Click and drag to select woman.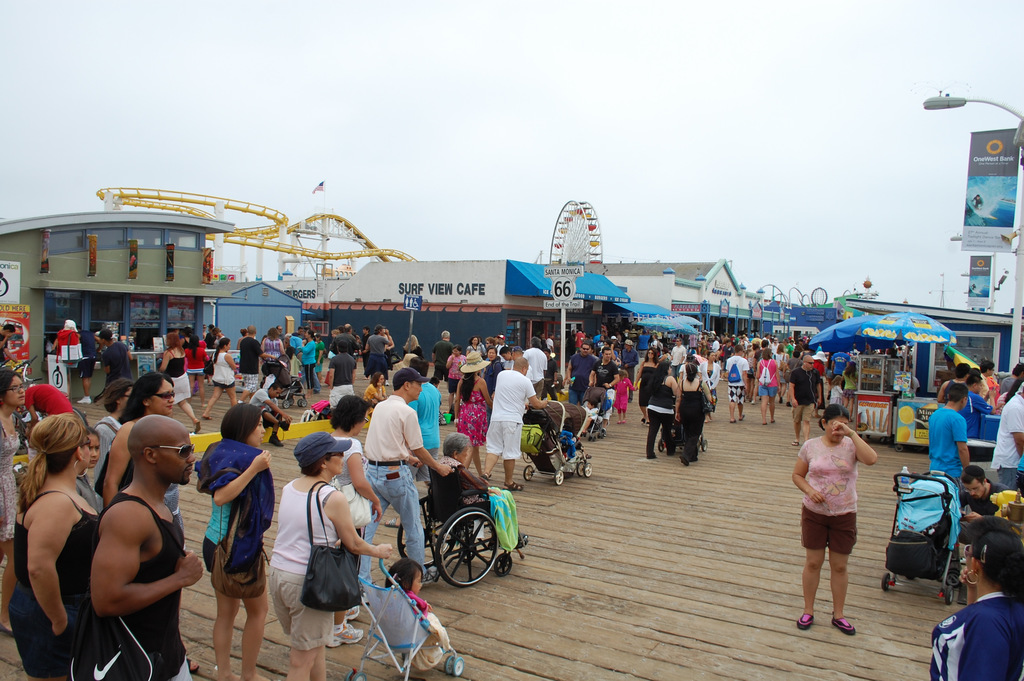
Selection: region(314, 395, 381, 645).
